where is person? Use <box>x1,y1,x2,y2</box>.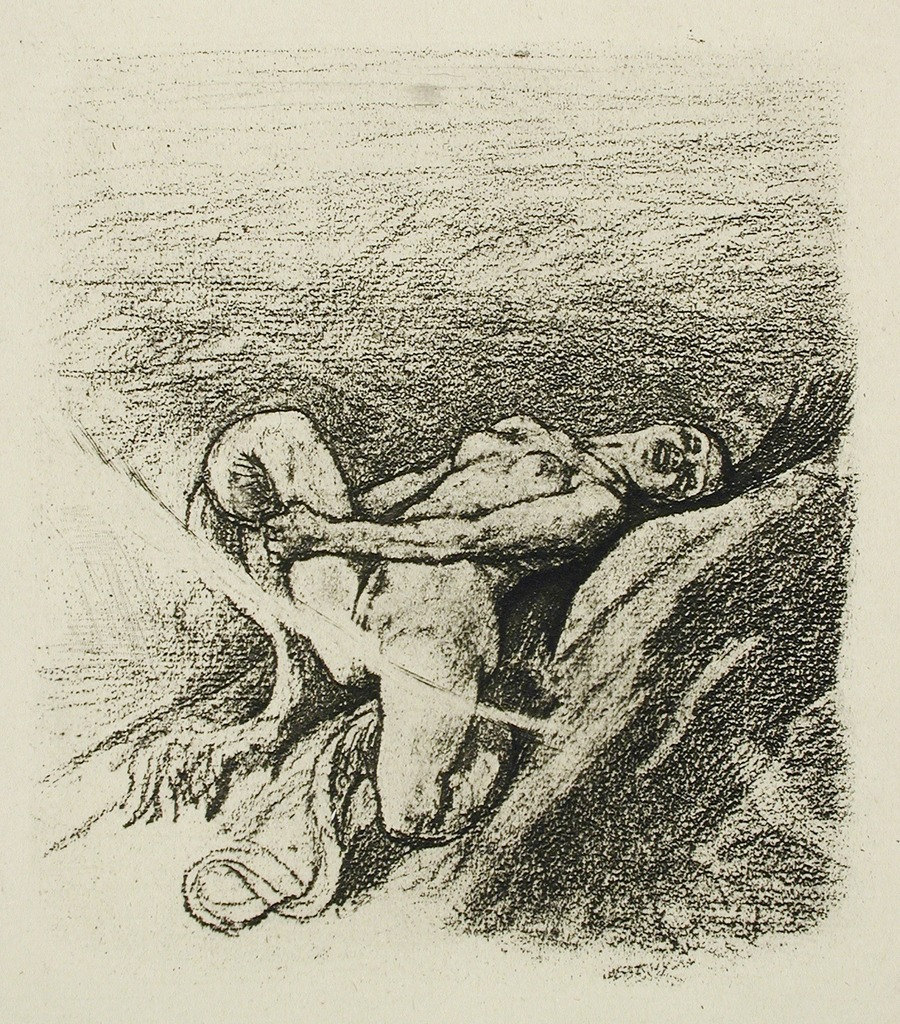
<box>184,359,853,840</box>.
